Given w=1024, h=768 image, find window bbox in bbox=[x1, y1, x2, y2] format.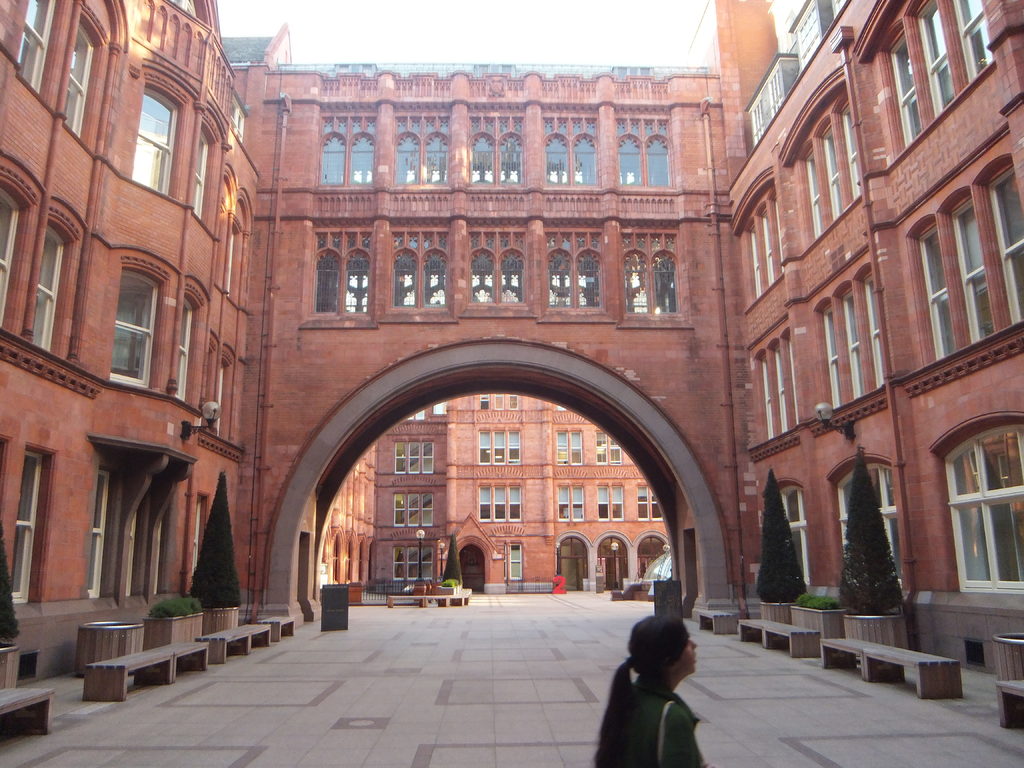
bbox=[0, 188, 17, 326].
